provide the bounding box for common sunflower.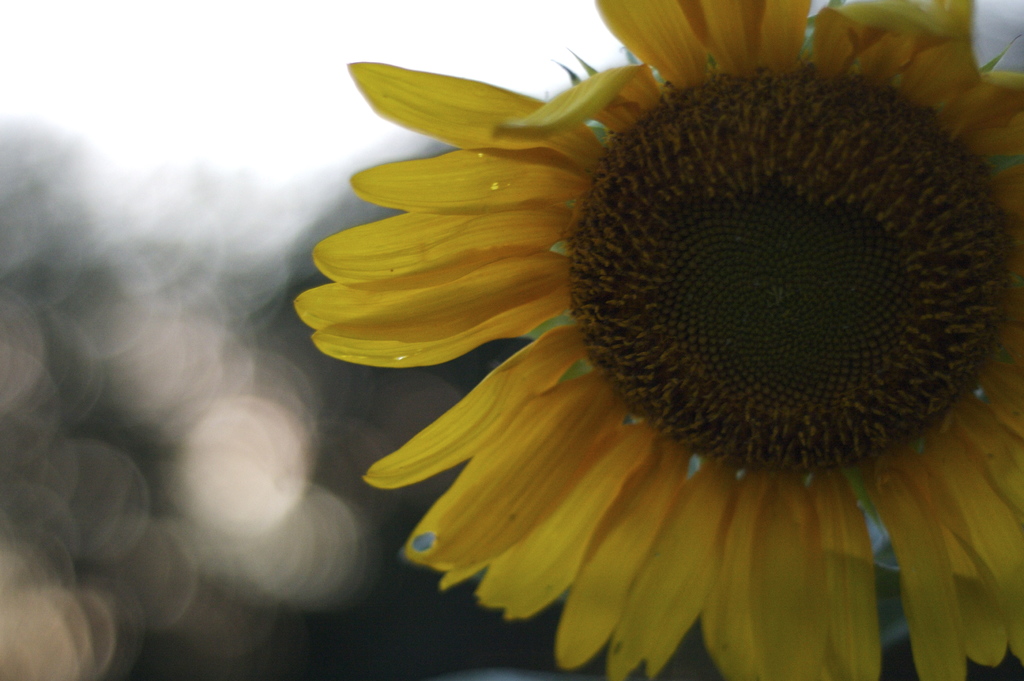
BBox(282, 0, 1023, 669).
